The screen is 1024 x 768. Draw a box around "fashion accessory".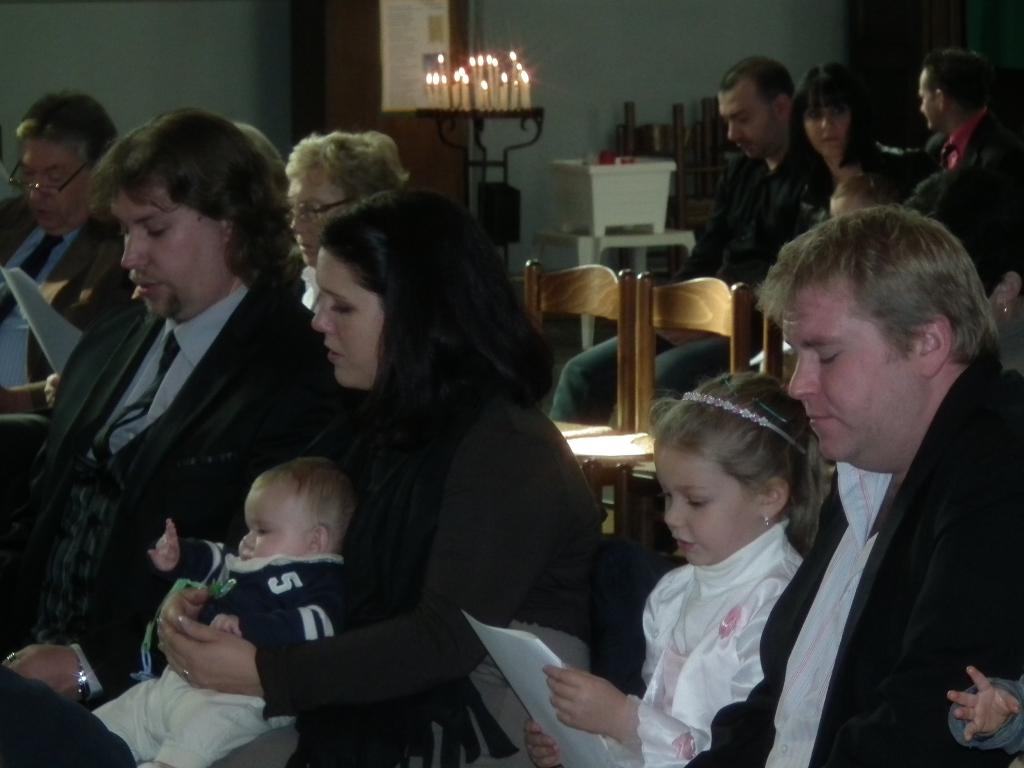
[left=72, top=660, right=92, bottom=700].
